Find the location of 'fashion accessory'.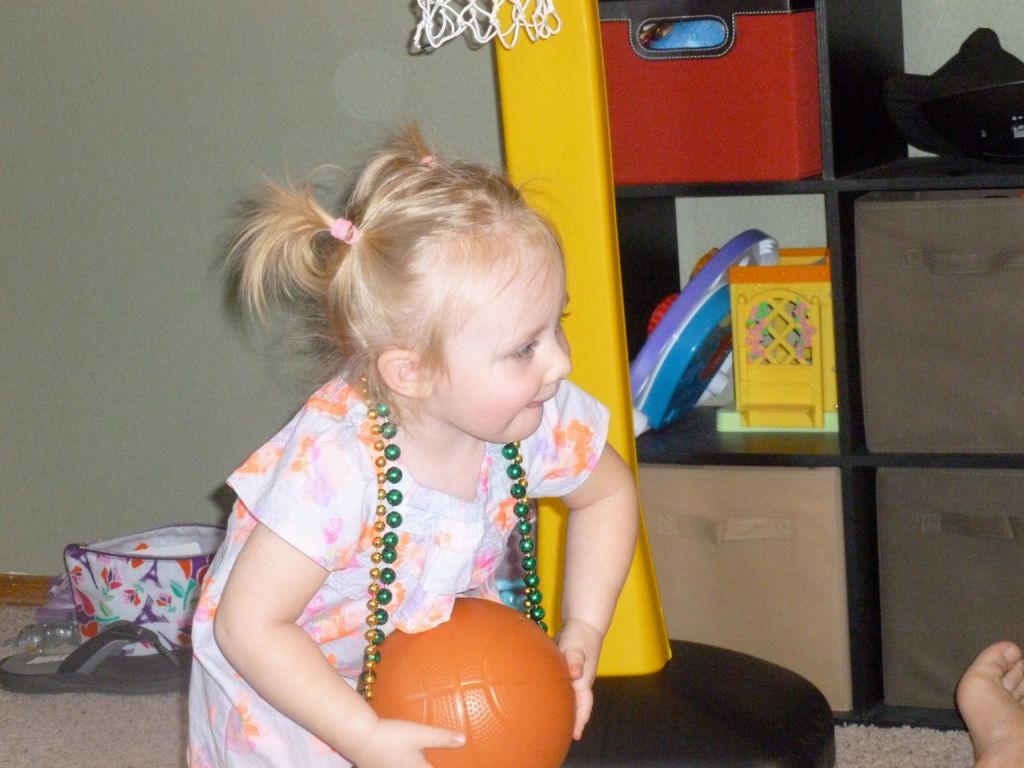
Location: (x1=356, y1=377, x2=535, y2=701).
